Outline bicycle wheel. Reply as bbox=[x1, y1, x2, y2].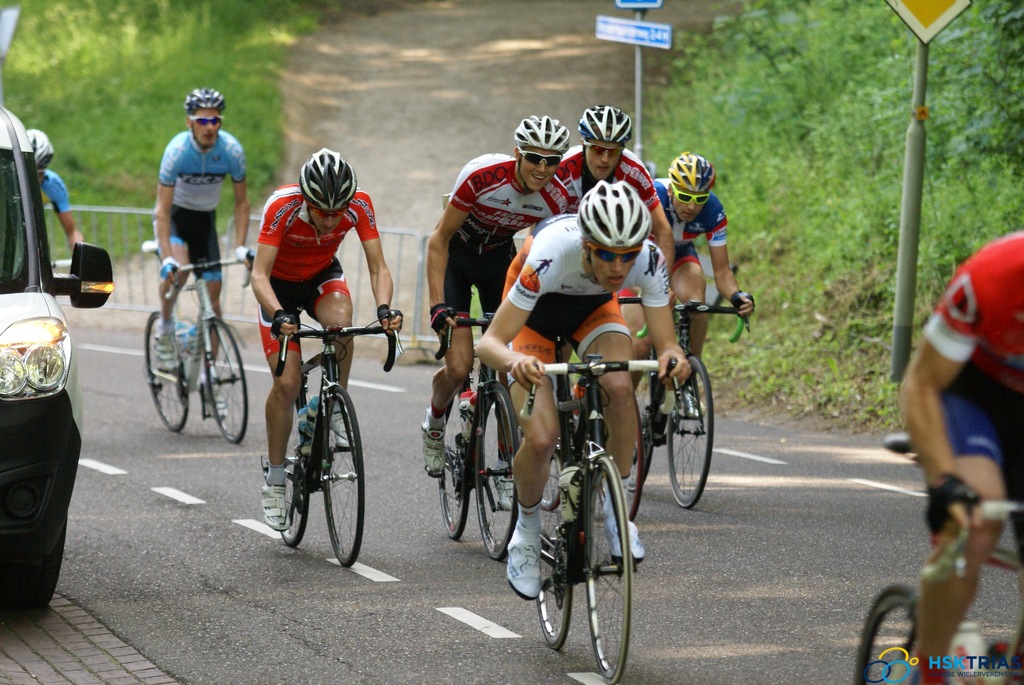
bbox=[540, 457, 564, 512].
